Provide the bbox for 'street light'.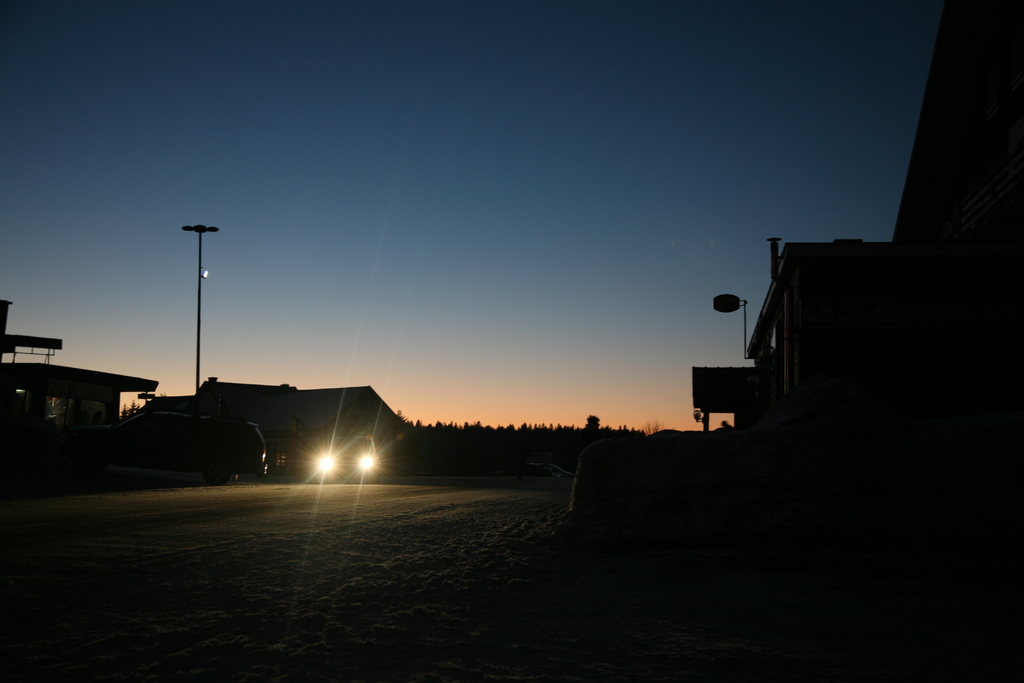
bbox(182, 222, 219, 394).
